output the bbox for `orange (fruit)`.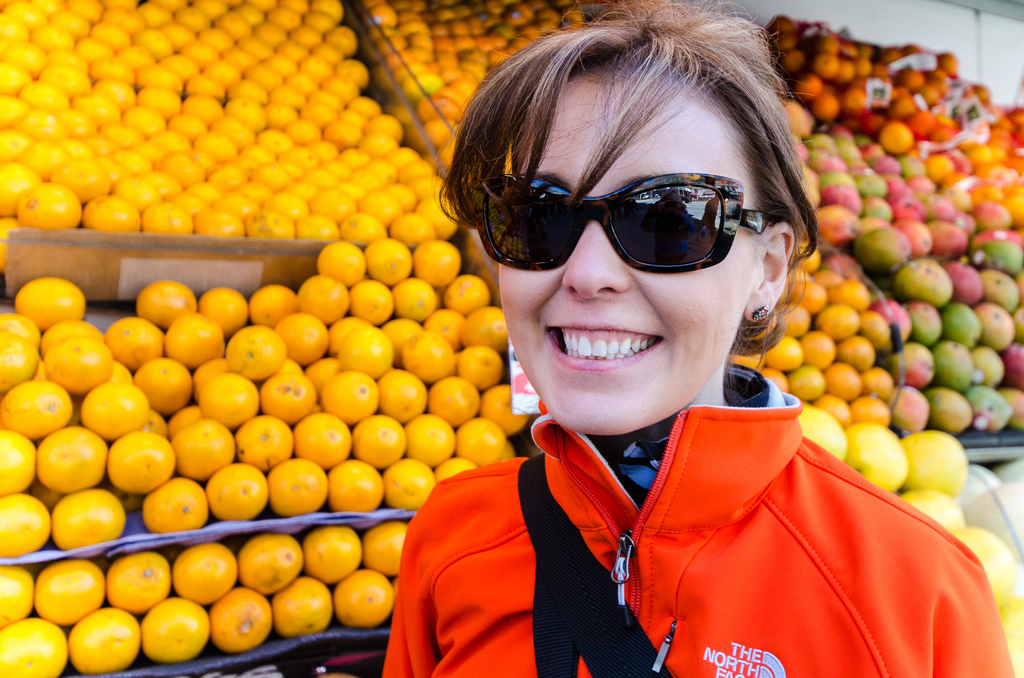
<region>0, 330, 31, 383</region>.
